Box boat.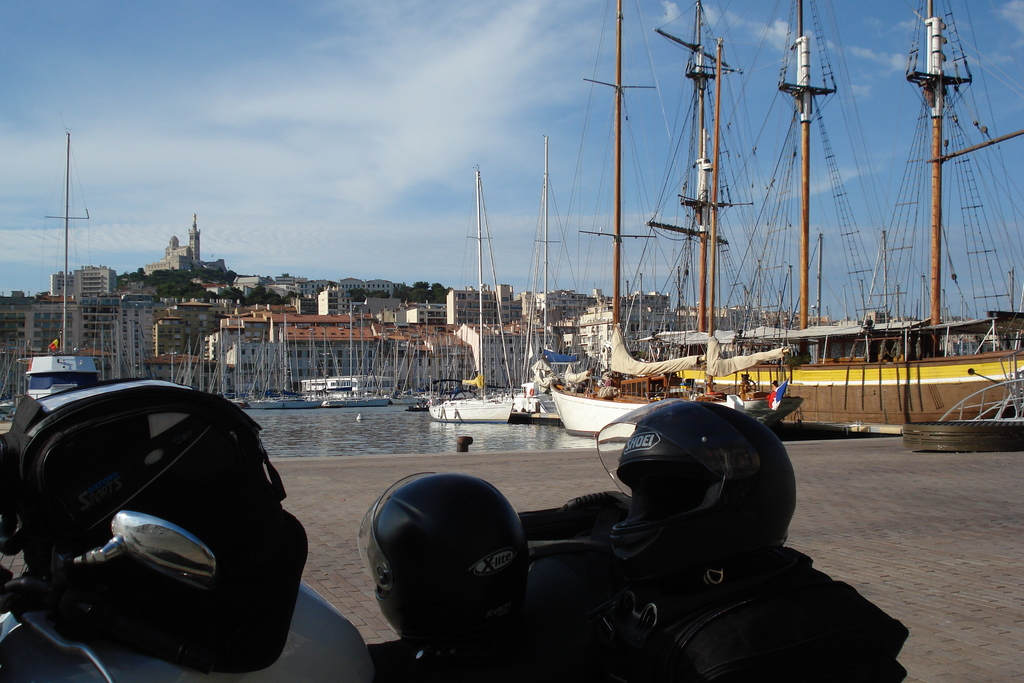
<box>540,33,797,436</box>.
